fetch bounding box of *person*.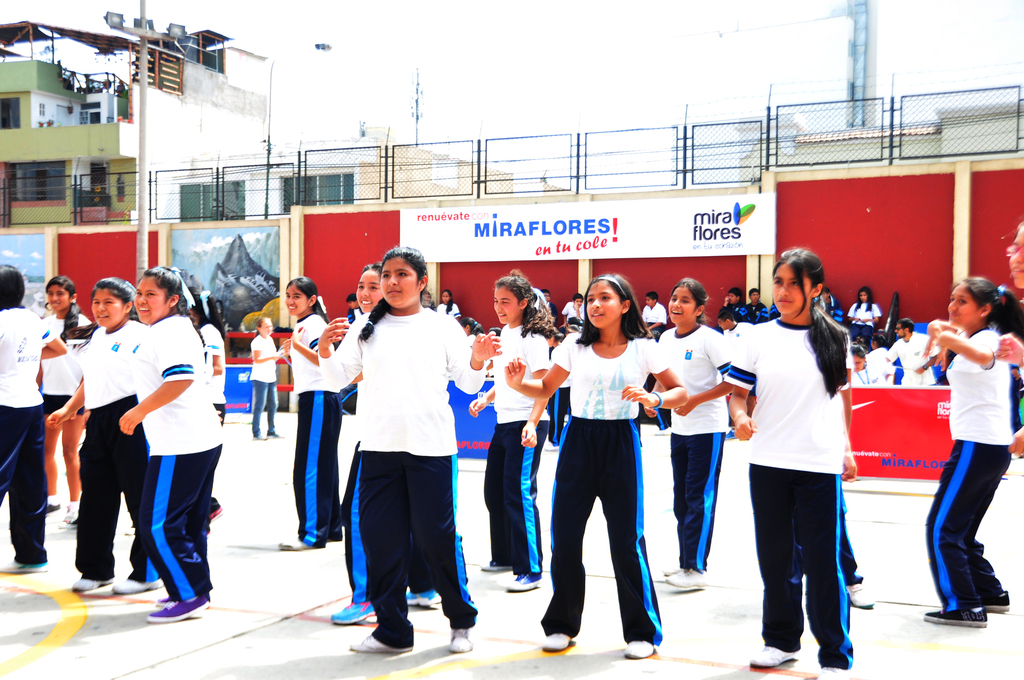
Bbox: locate(0, 264, 67, 572).
